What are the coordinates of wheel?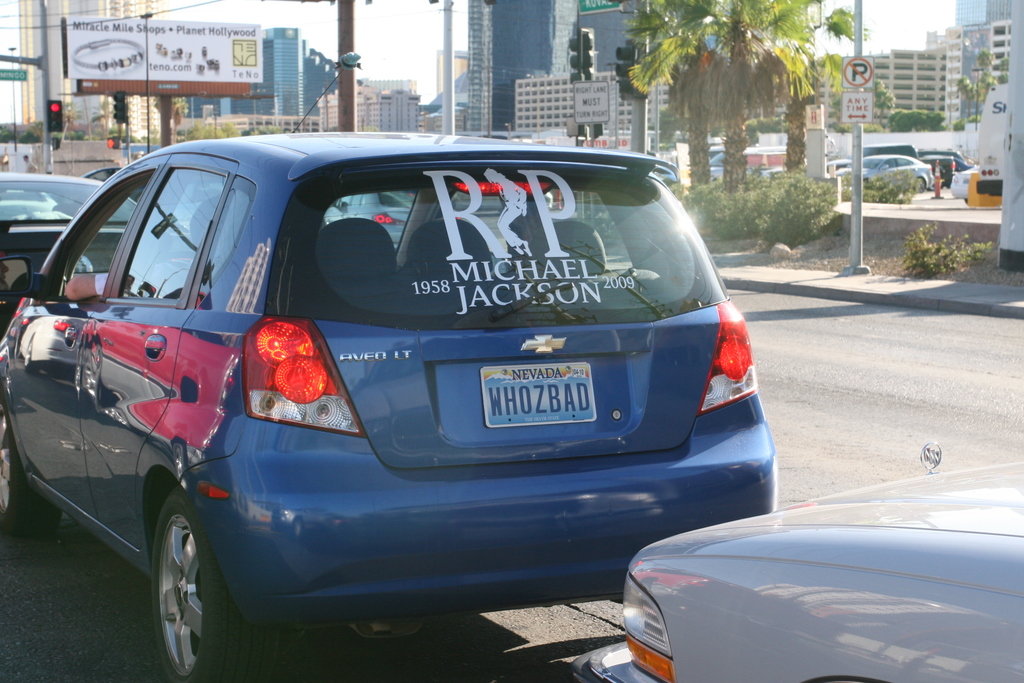
crop(916, 179, 928, 192).
